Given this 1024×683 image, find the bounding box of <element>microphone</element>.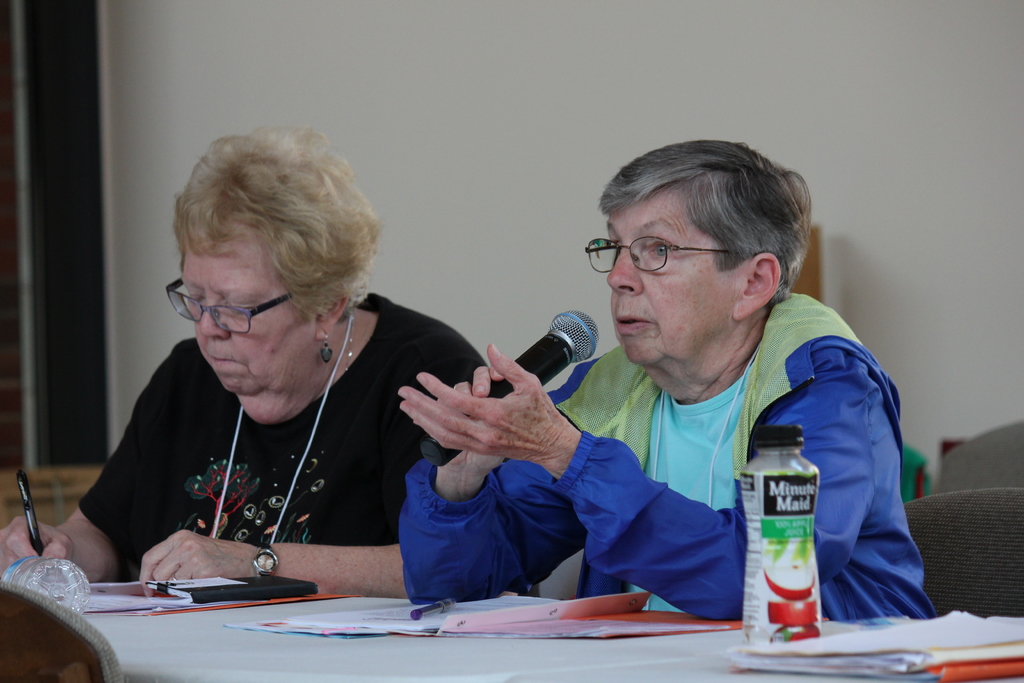
[461,308,631,422].
